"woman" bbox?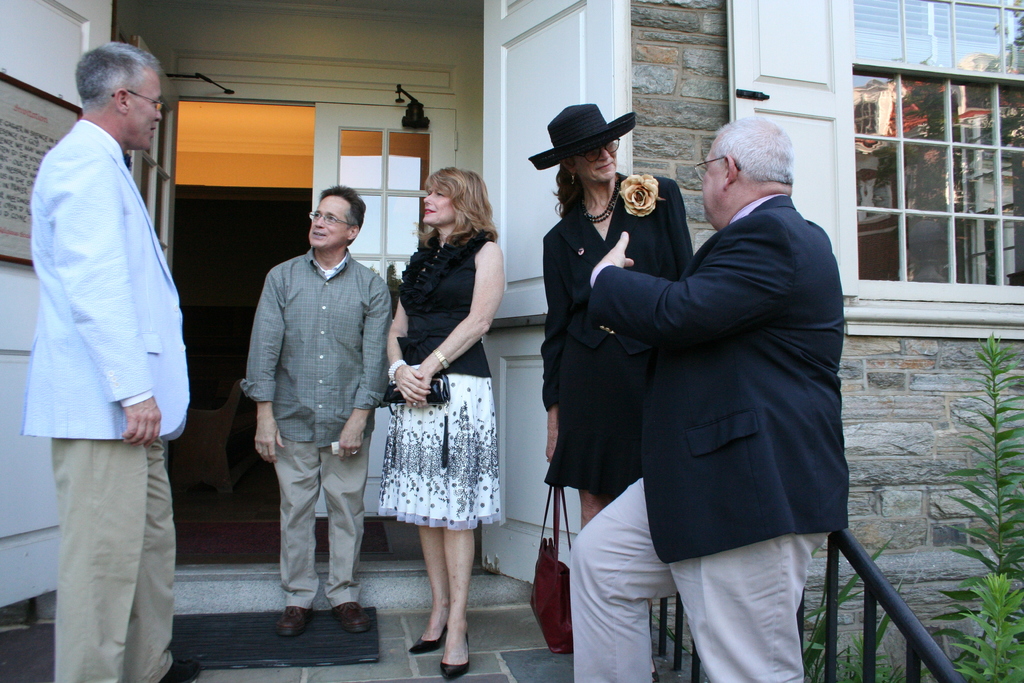
524,94,692,534
